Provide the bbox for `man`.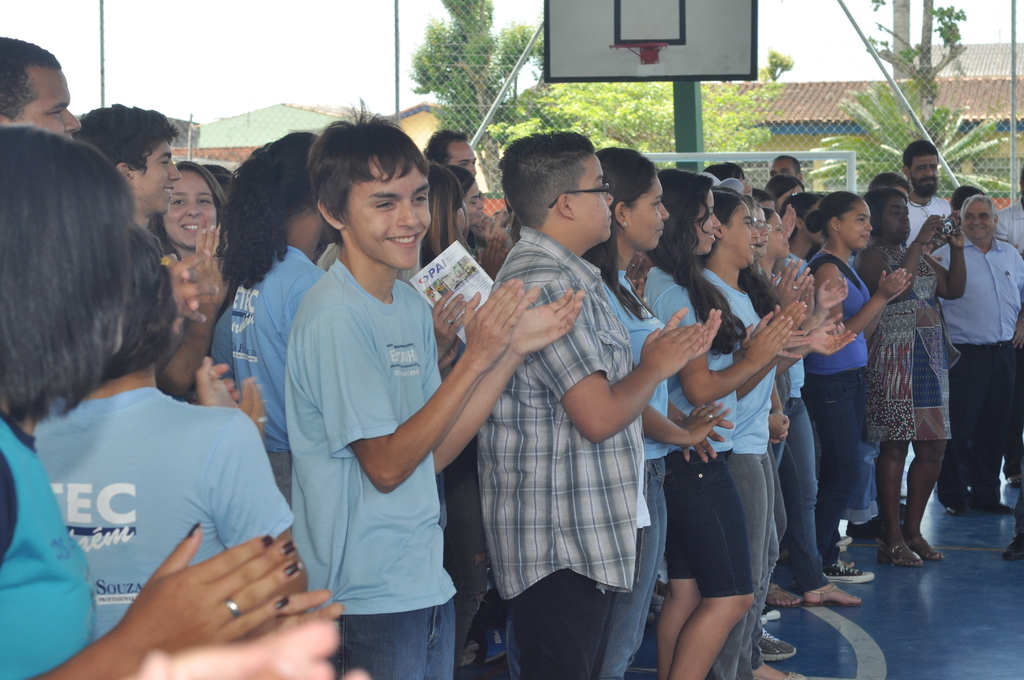
[924, 194, 1023, 517].
